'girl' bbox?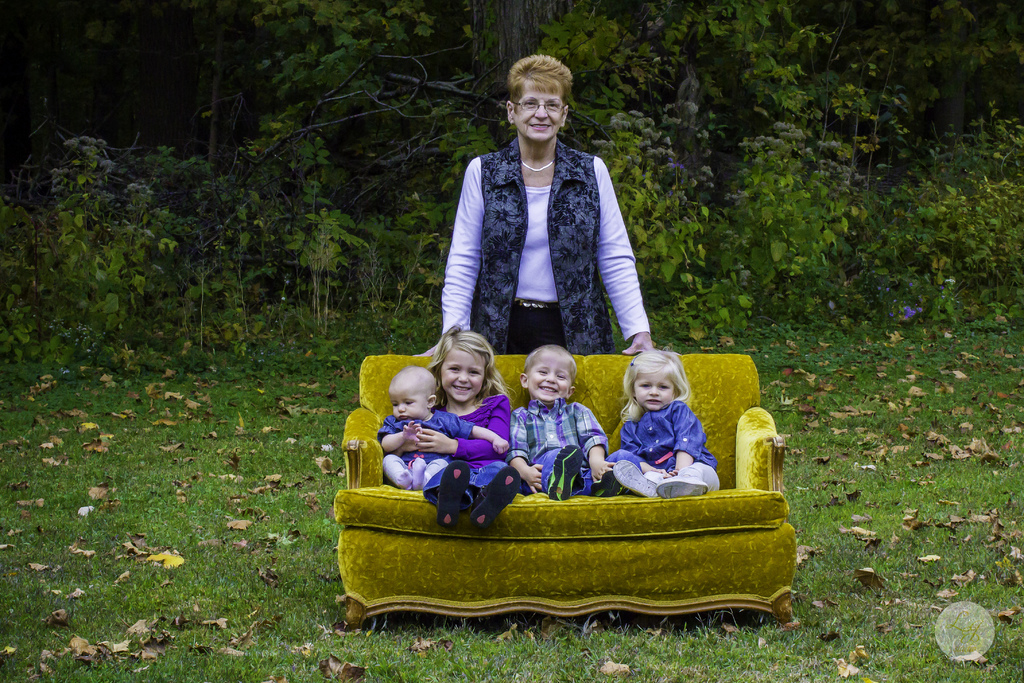
BBox(609, 343, 719, 500)
